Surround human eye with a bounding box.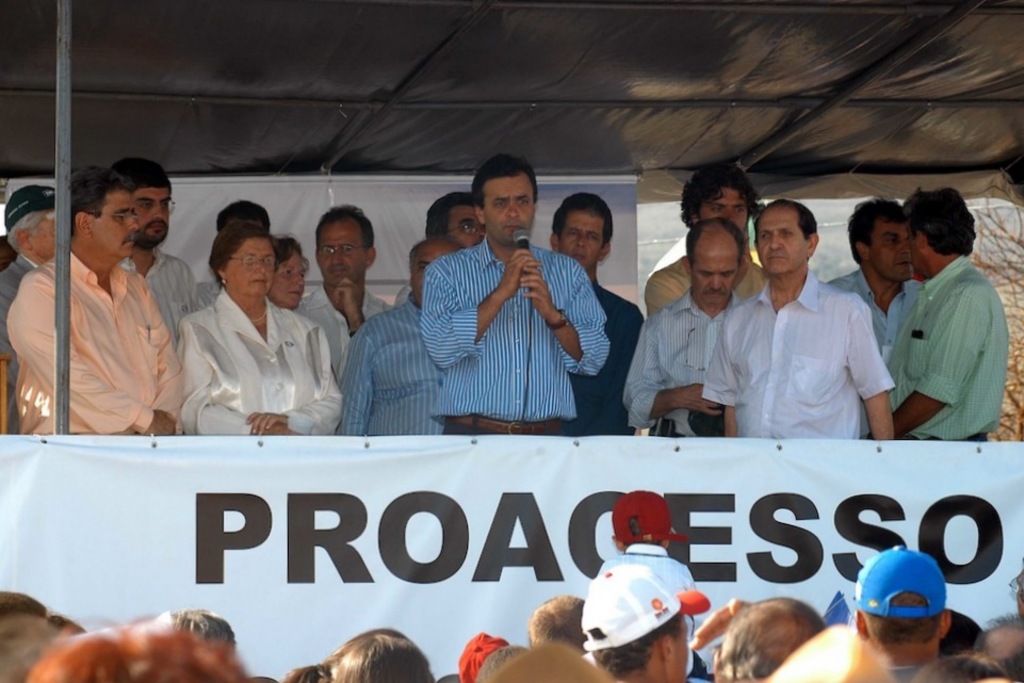
<box>568,228,580,240</box>.
